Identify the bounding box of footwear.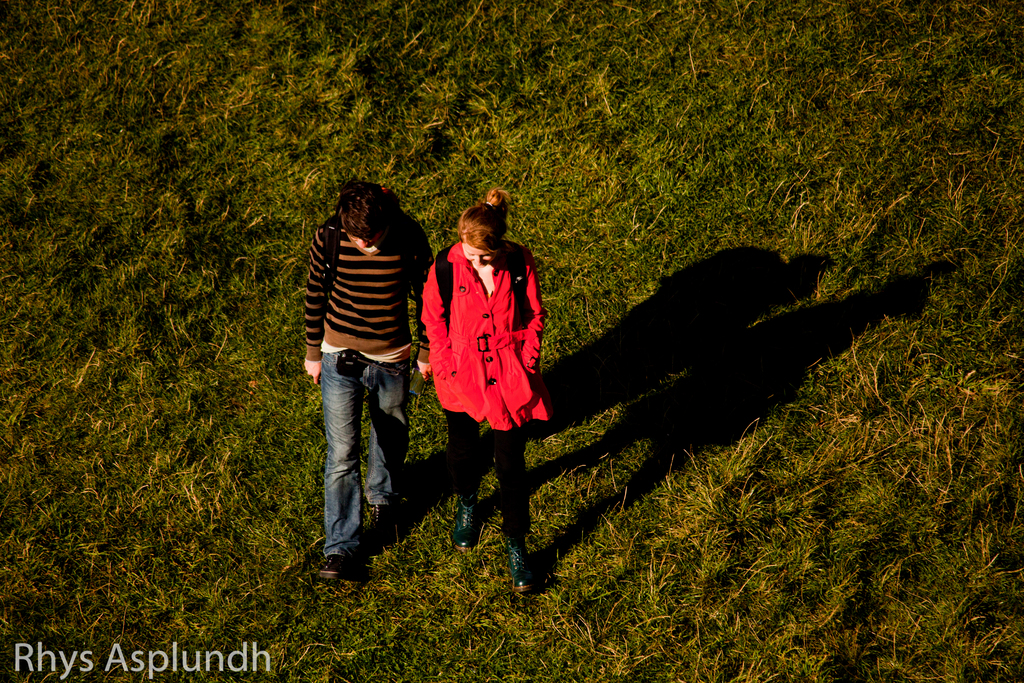
Rect(506, 544, 544, 593).
